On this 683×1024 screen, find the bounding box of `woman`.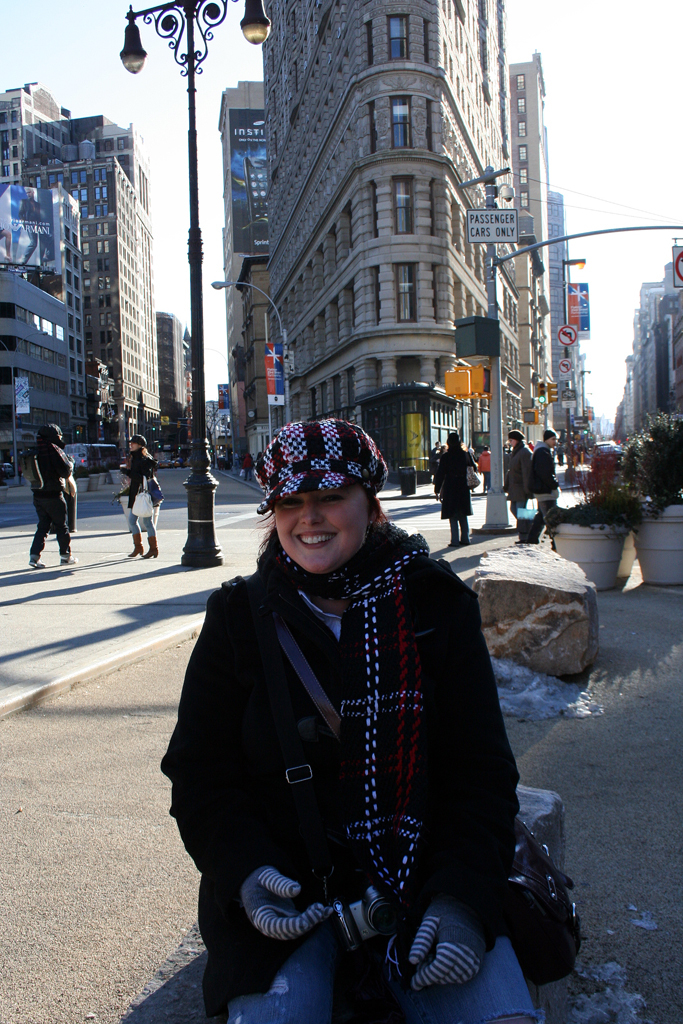
Bounding box: (x1=428, y1=431, x2=479, y2=541).
